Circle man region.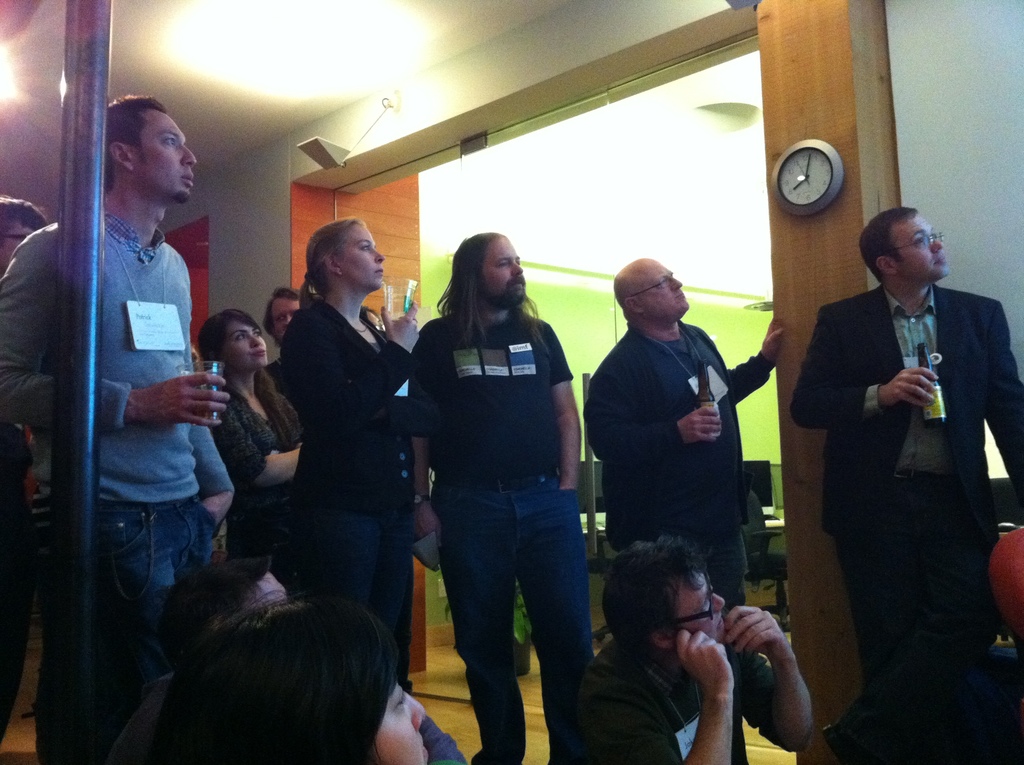
Region: [x1=584, y1=257, x2=785, y2=610].
